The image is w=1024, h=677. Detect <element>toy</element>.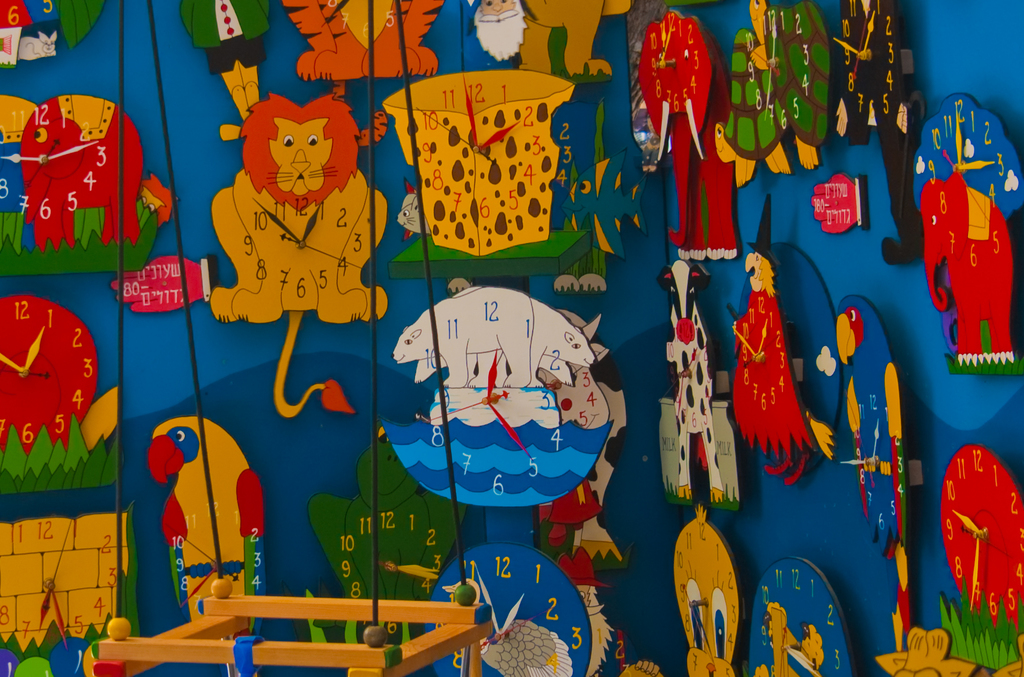
Detection: [x1=211, y1=90, x2=401, y2=411].
